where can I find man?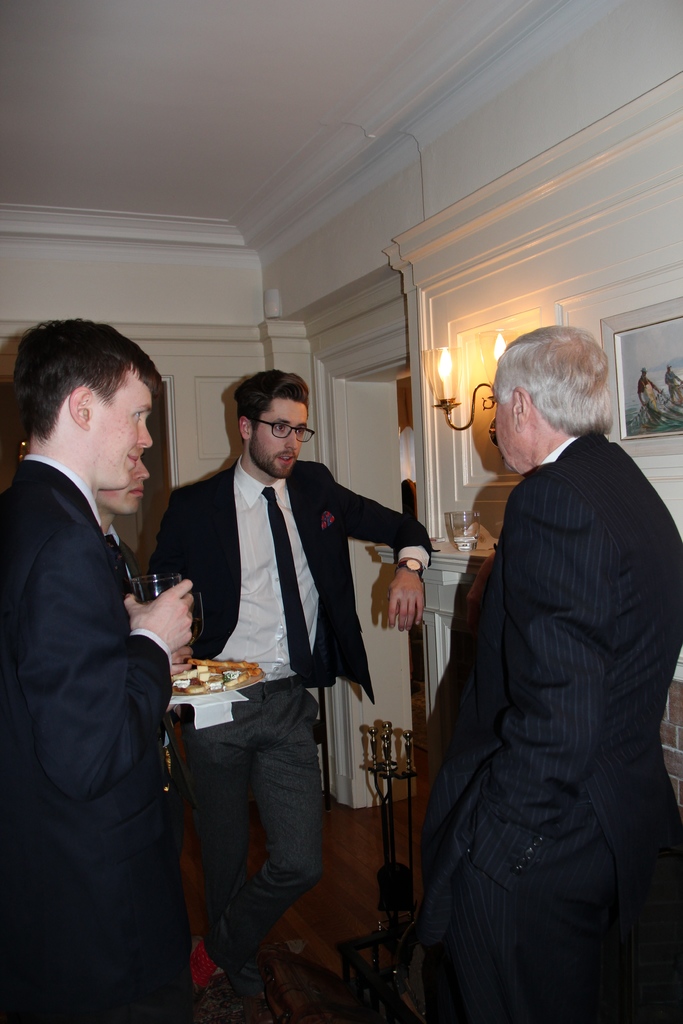
You can find it at BBox(163, 365, 445, 1023).
